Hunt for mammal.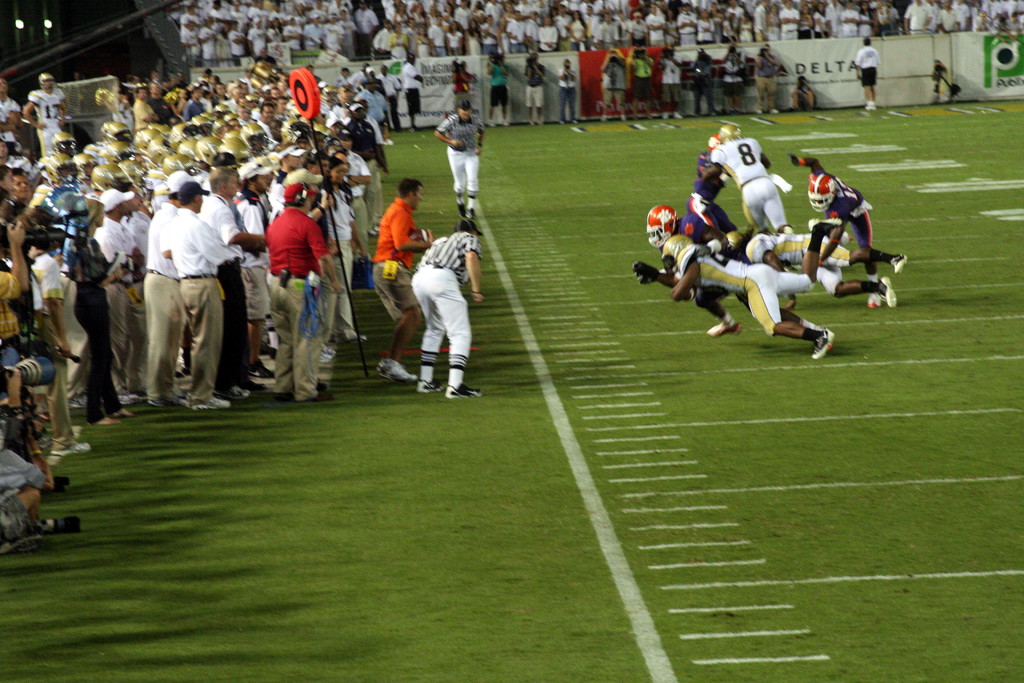
Hunted down at BBox(552, 62, 577, 127).
